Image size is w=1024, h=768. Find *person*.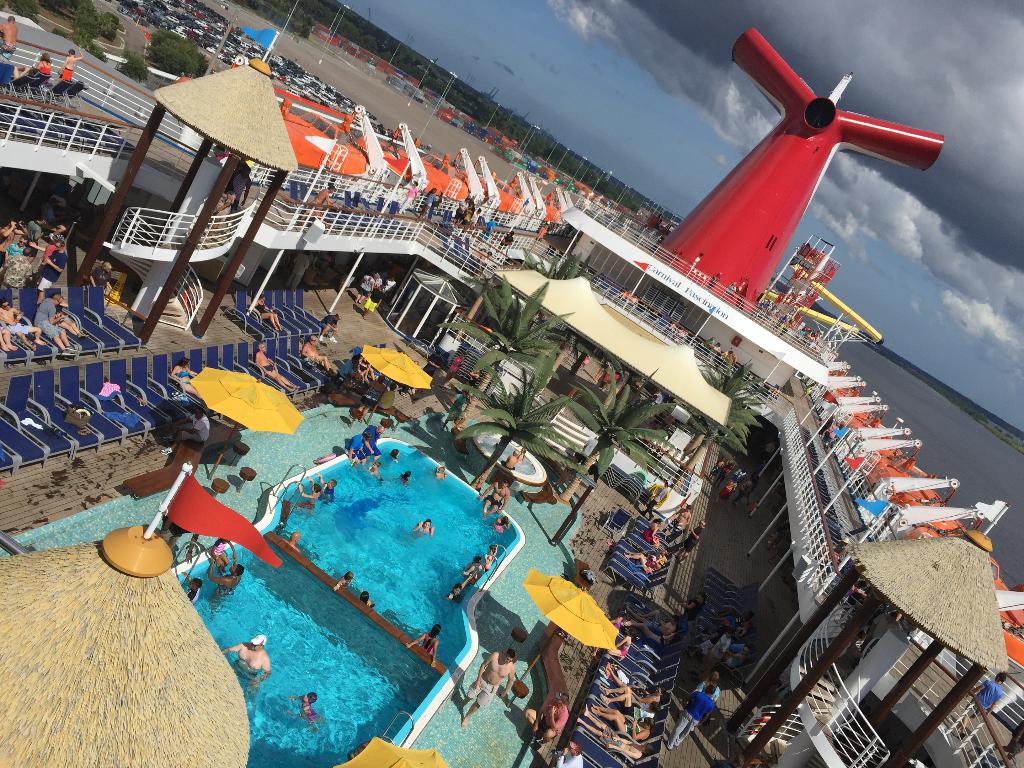
723:603:750:627.
